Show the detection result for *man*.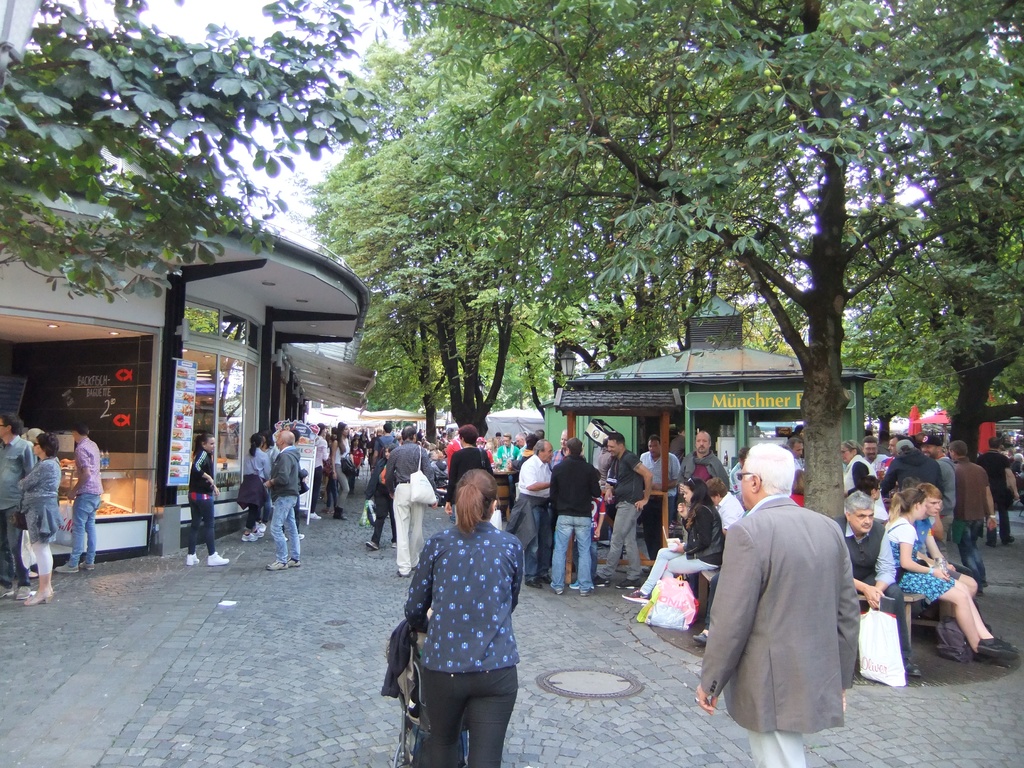
bbox=[785, 436, 804, 467].
